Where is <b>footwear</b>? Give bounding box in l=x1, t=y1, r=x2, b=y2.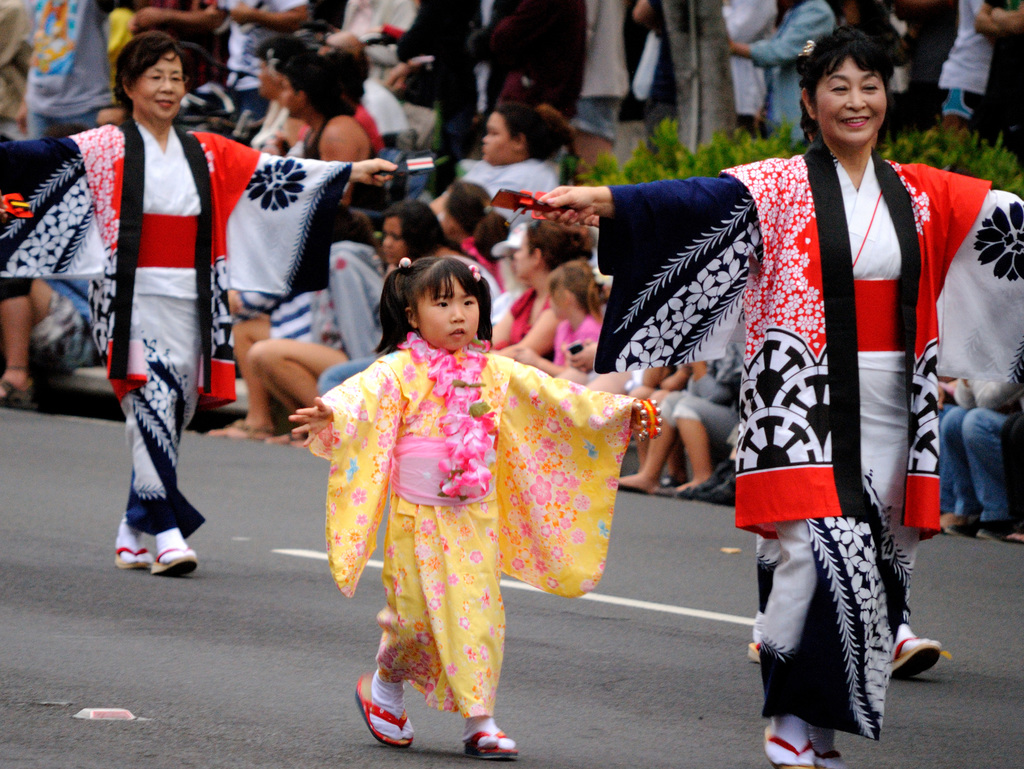
l=811, t=741, r=838, b=768.
